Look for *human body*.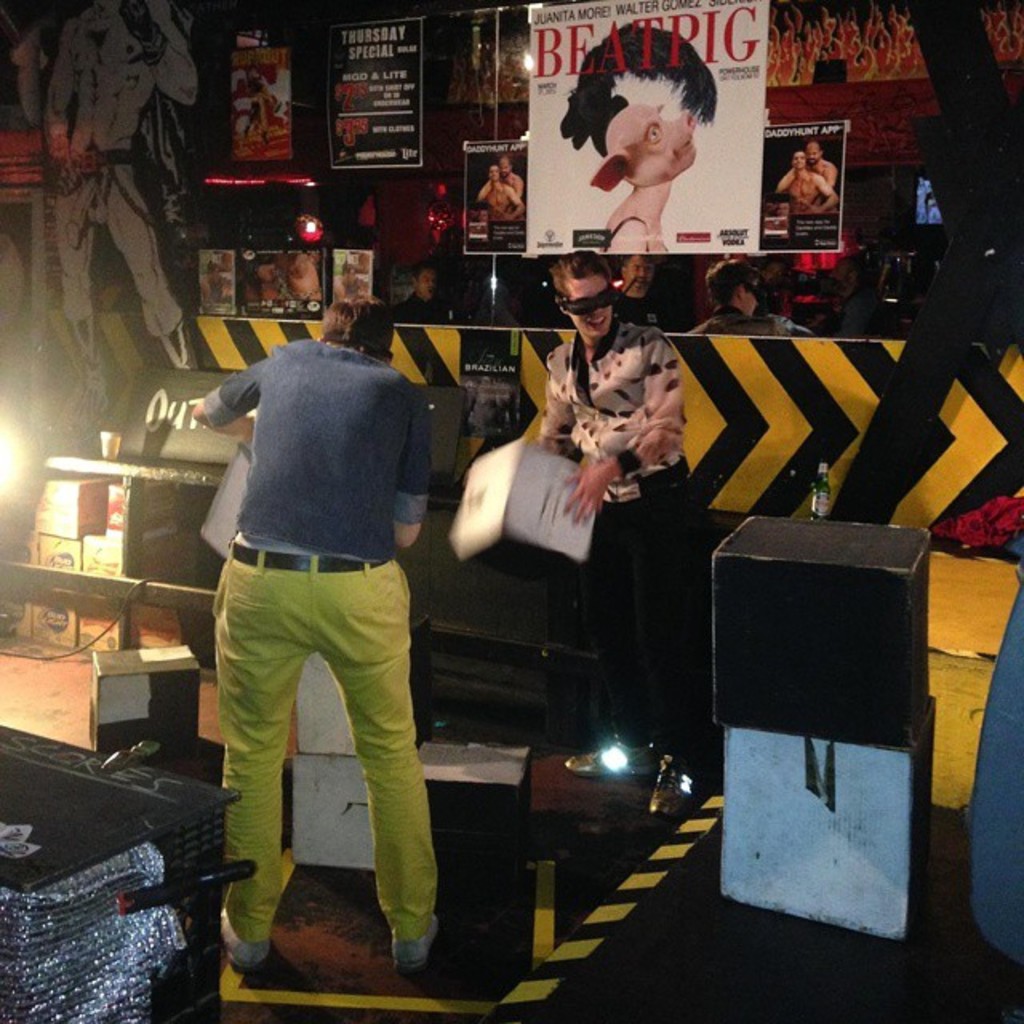
Found: bbox(768, 149, 832, 213).
